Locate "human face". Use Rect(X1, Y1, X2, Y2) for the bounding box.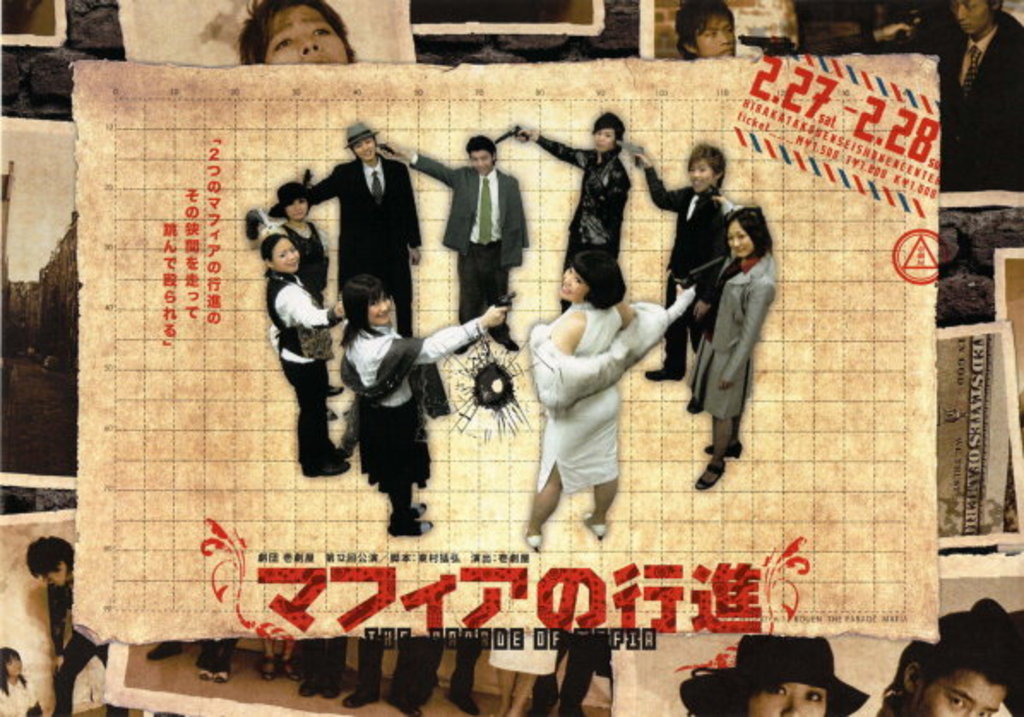
Rect(748, 681, 825, 715).
